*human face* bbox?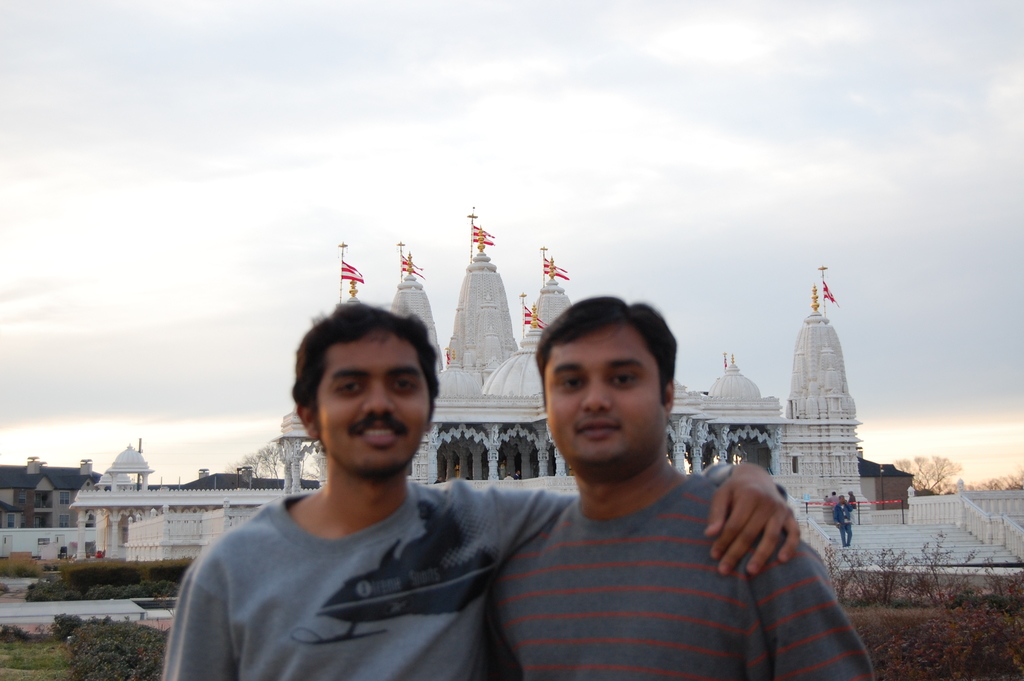
(x1=544, y1=332, x2=669, y2=477)
